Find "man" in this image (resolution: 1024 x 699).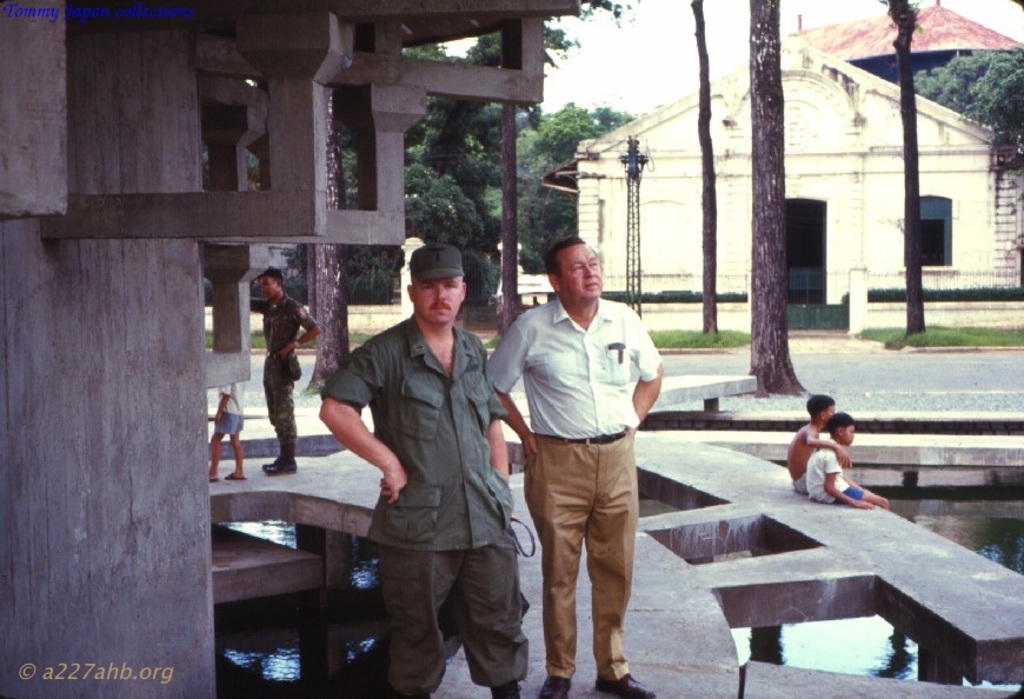
bbox=[324, 225, 530, 698].
